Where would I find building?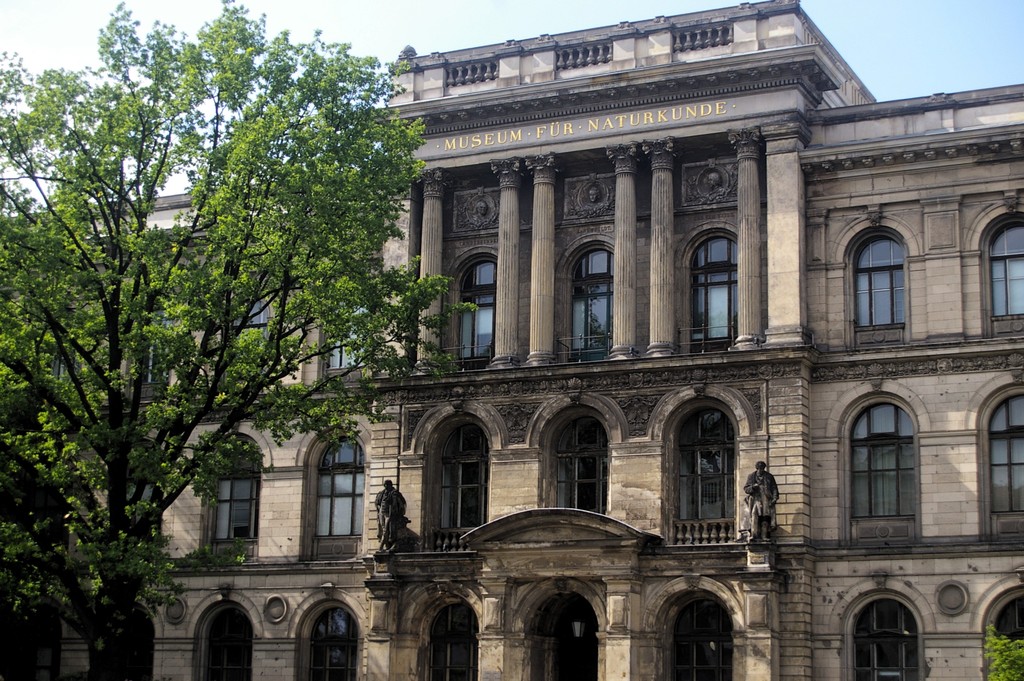
At (x1=28, y1=0, x2=1023, y2=680).
